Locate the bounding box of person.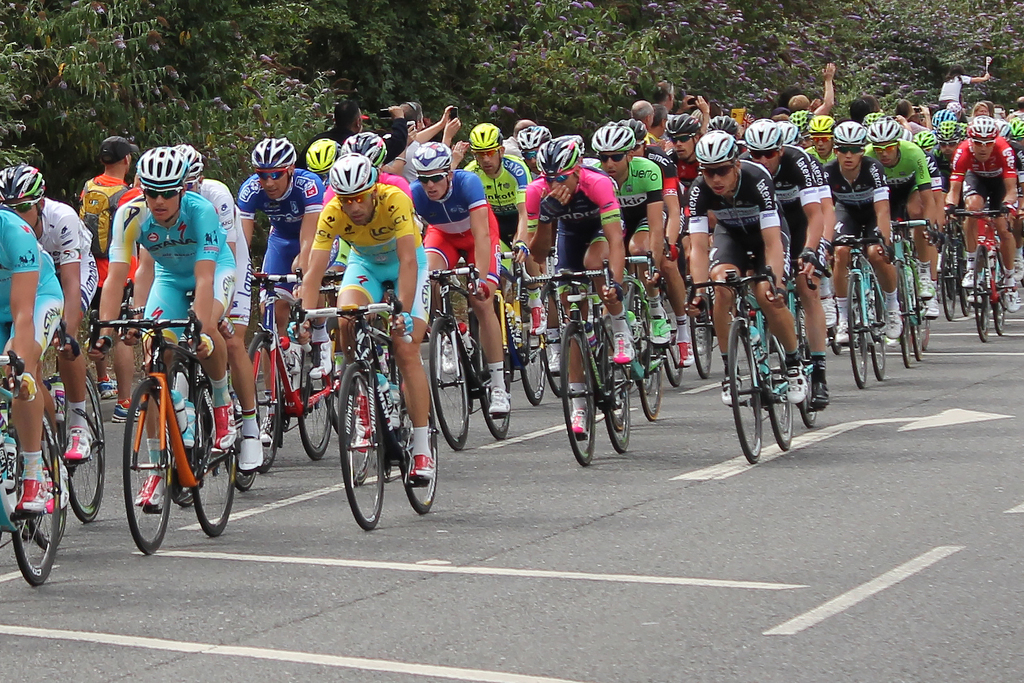
Bounding box: Rect(588, 113, 685, 374).
